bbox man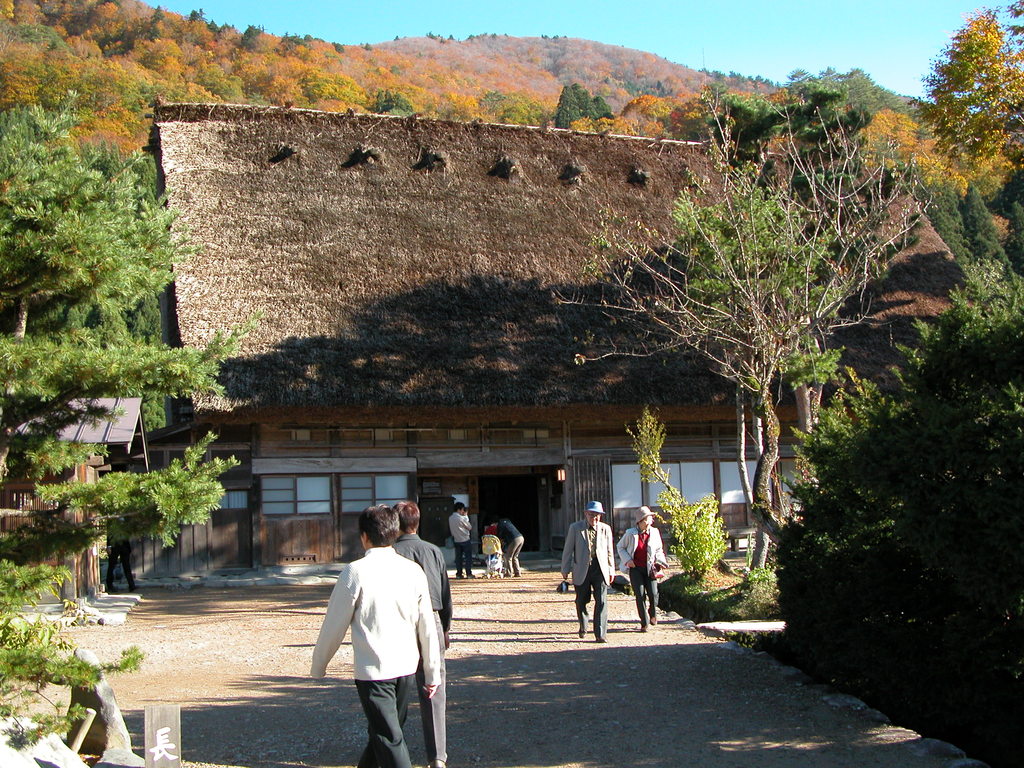
292, 500, 467, 767
